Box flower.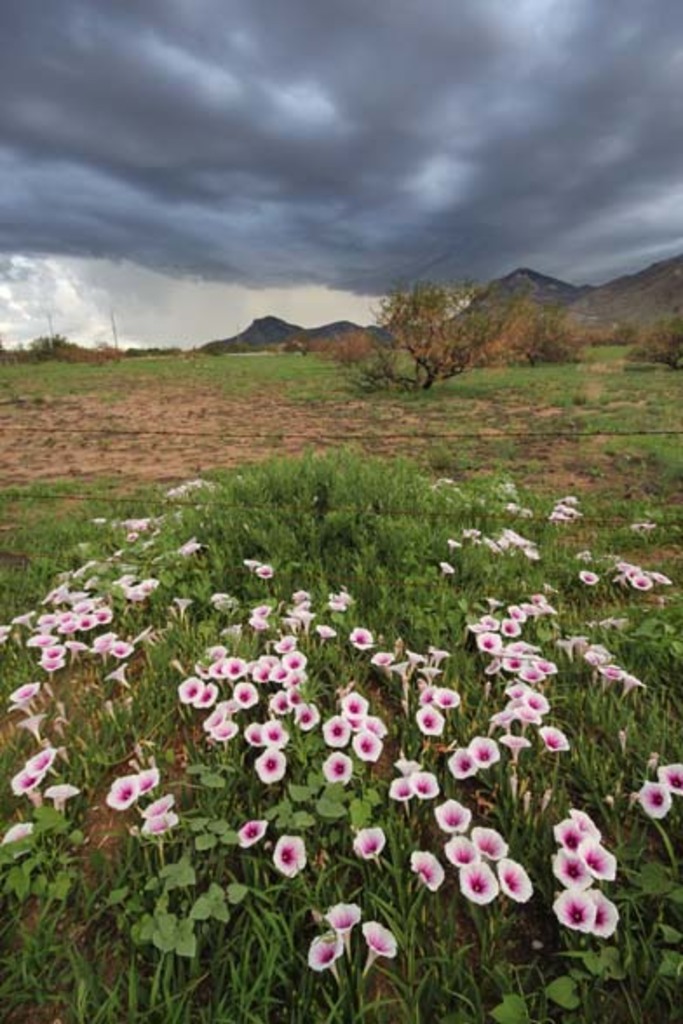
145/791/171/812.
